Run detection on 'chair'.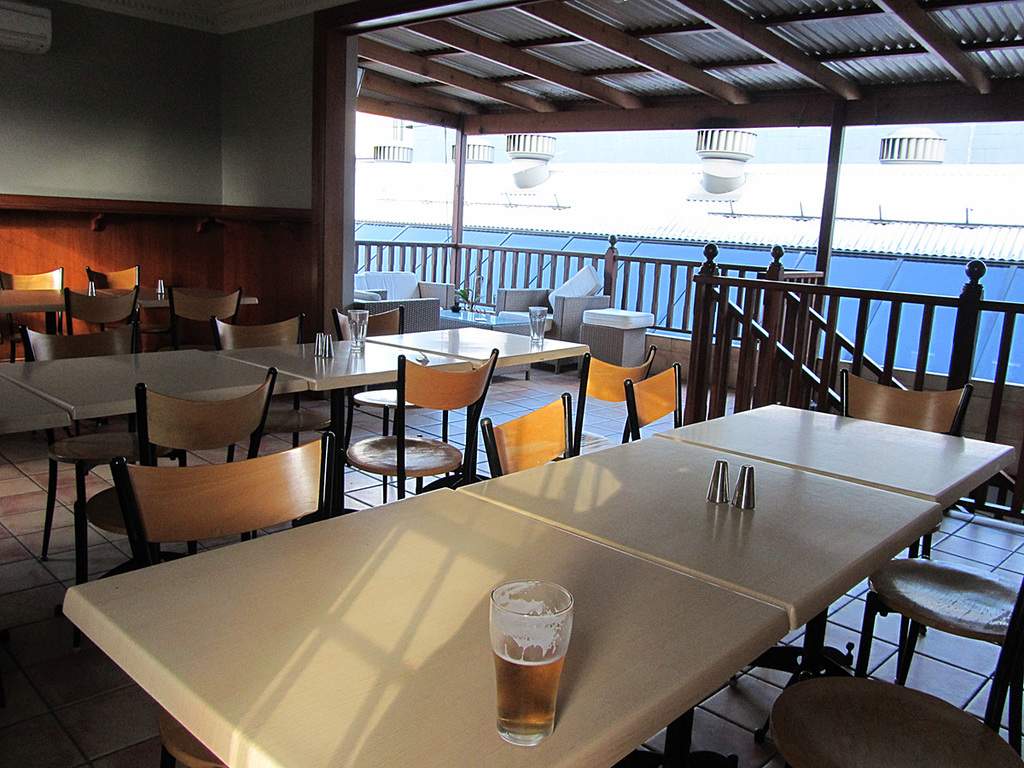
Result: box=[354, 288, 442, 330].
